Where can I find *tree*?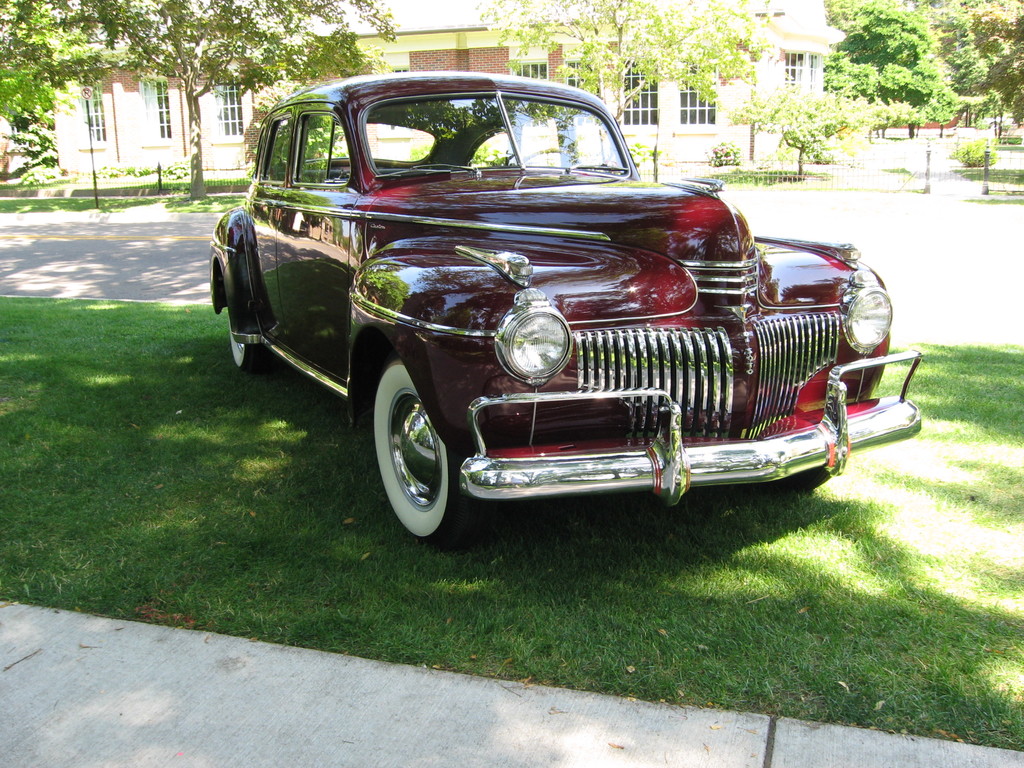
You can find it at crop(0, 3, 396, 196).
